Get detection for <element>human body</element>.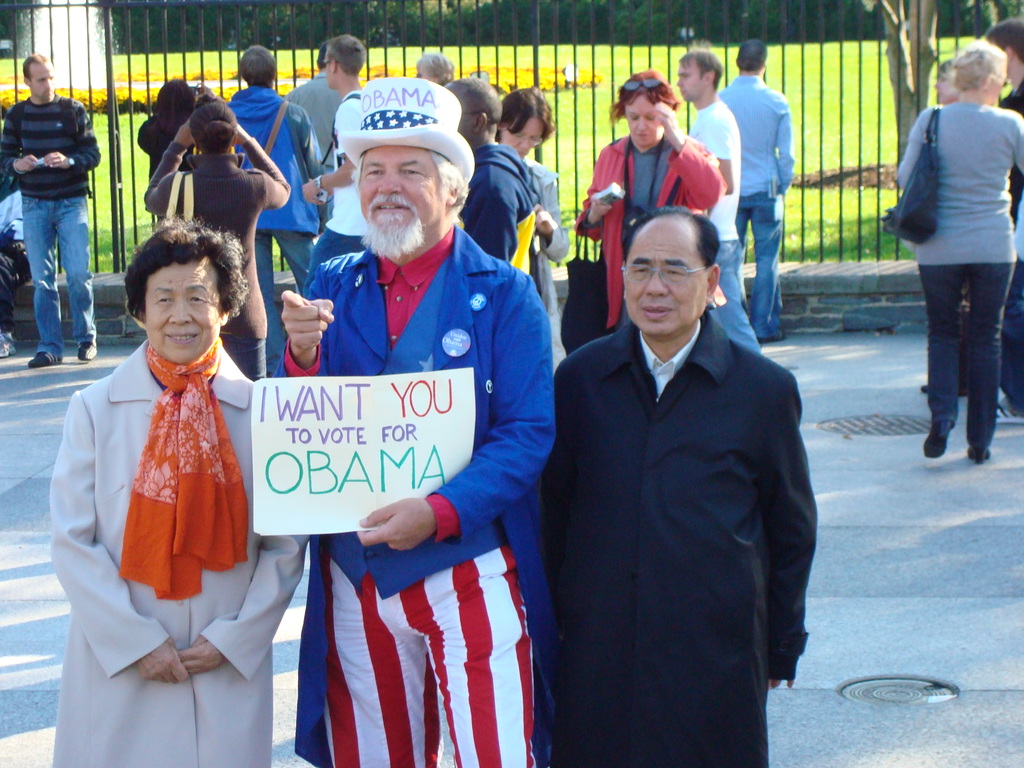
Detection: 143, 77, 212, 236.
